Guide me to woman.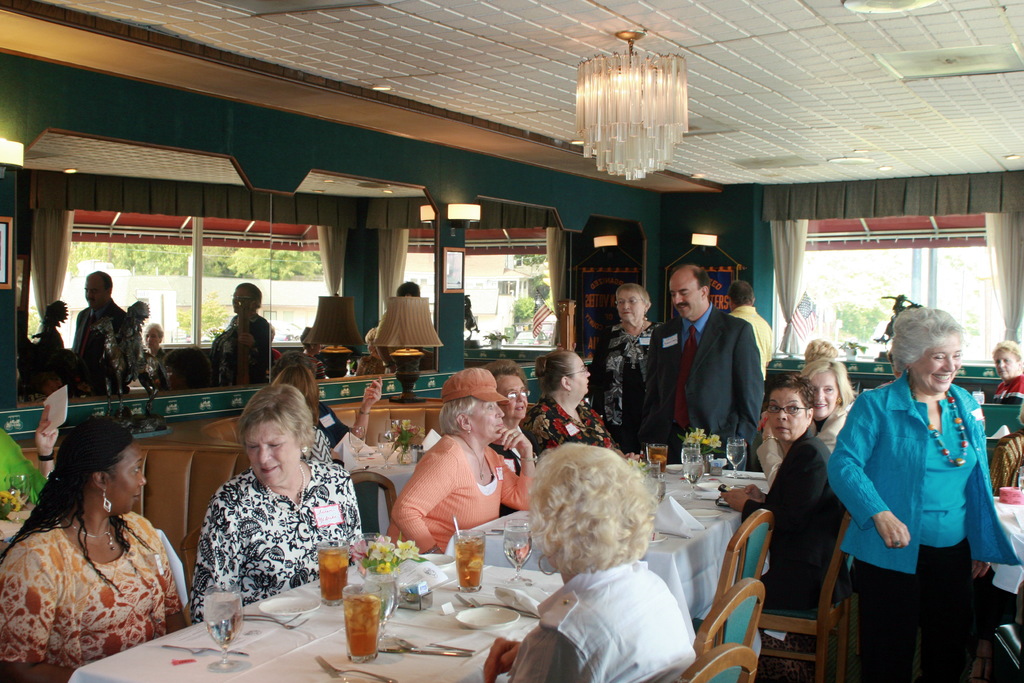
Guidance: region(484, 441, 698, 682).
